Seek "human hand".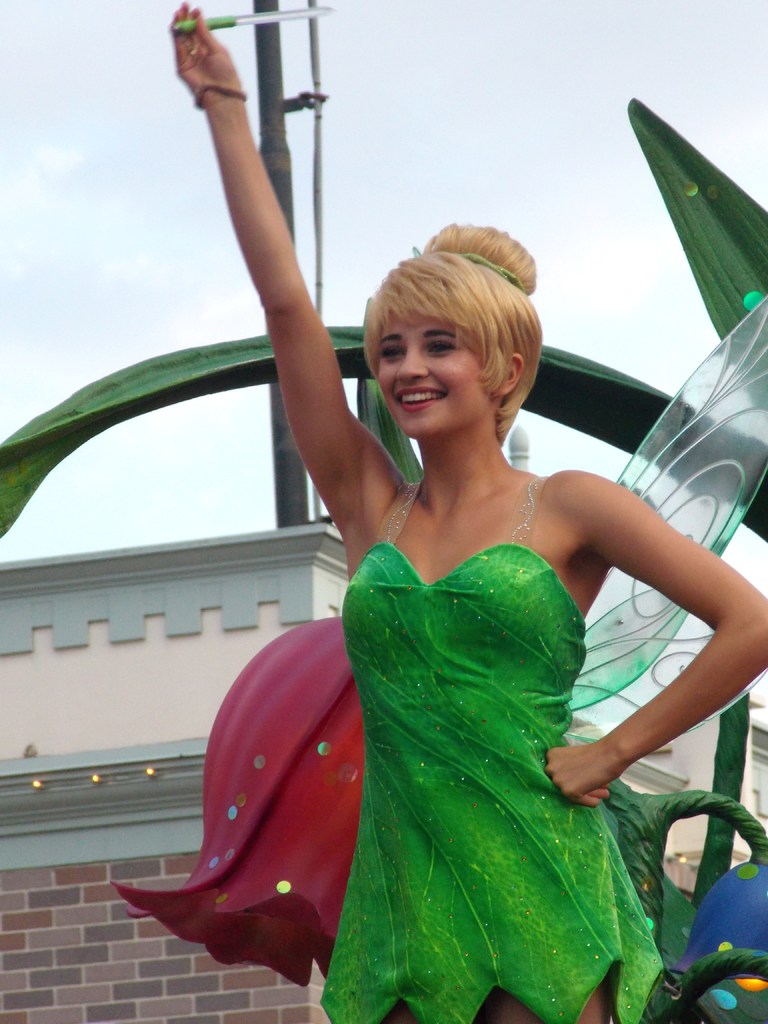
546, 746, 612, 815.
